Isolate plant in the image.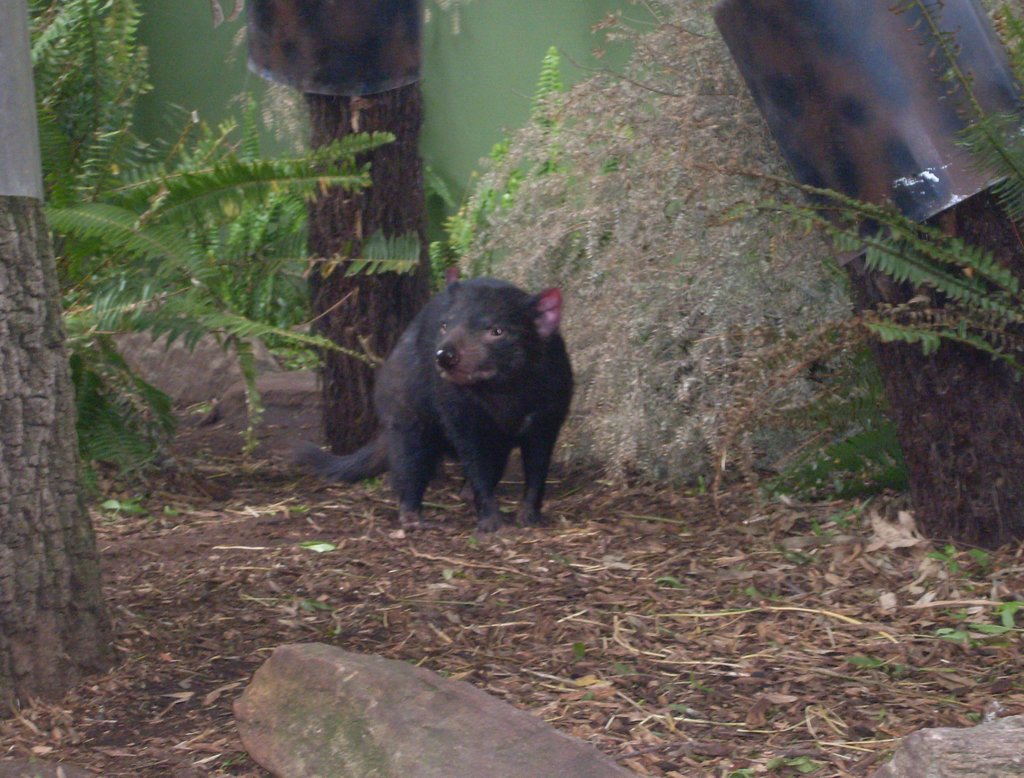
Isolated region: region(943, 543, 1002, 579).
